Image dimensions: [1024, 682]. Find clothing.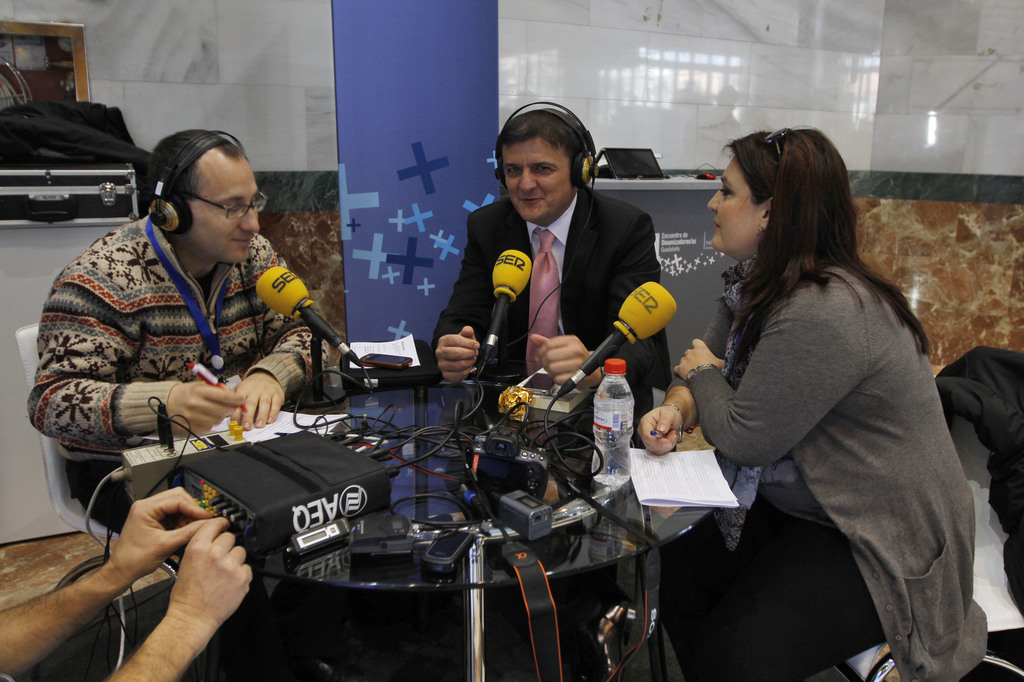
box=[31, 204, 340, 653].
